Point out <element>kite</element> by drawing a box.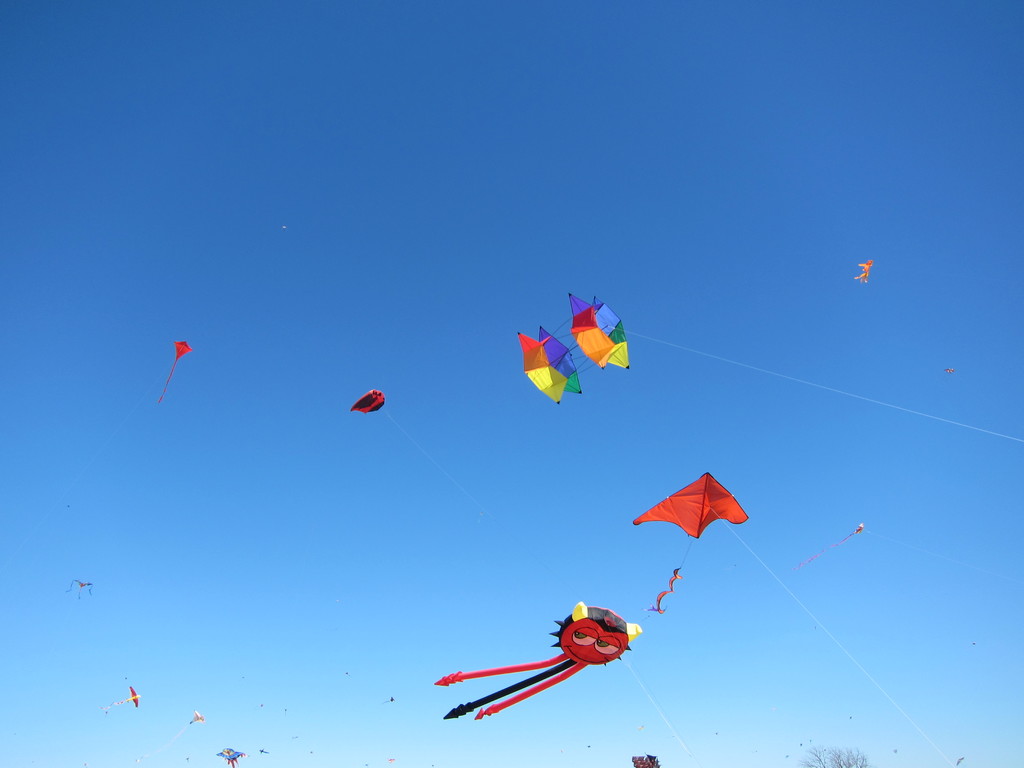
<box>629,468,749,617</box>.
